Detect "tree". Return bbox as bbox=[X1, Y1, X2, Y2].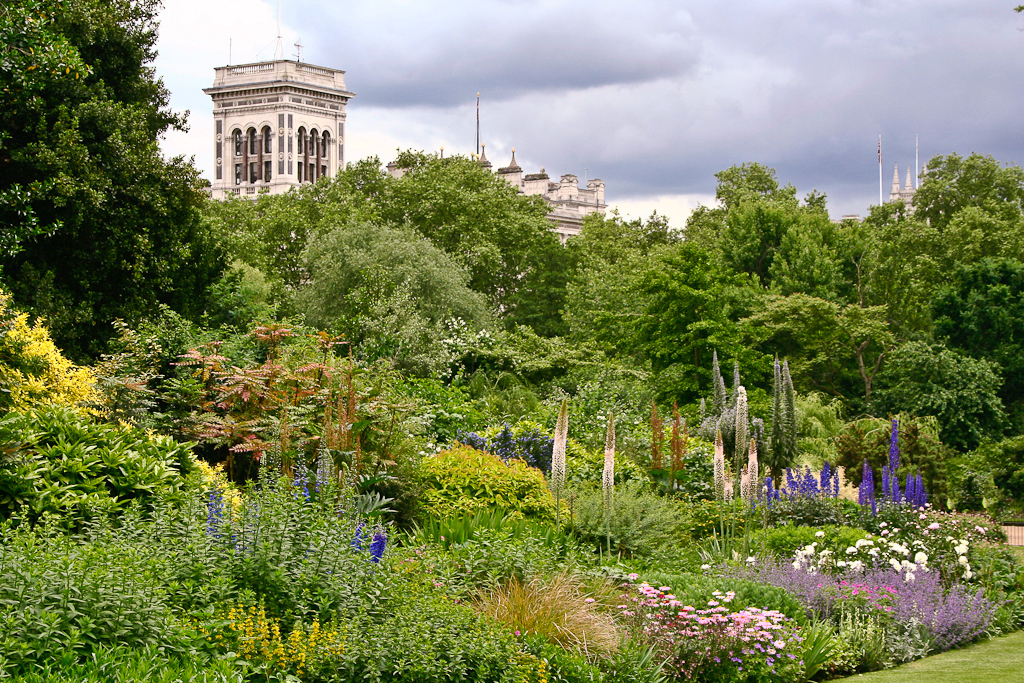
bbox=[578, 156, 1023, 521].
